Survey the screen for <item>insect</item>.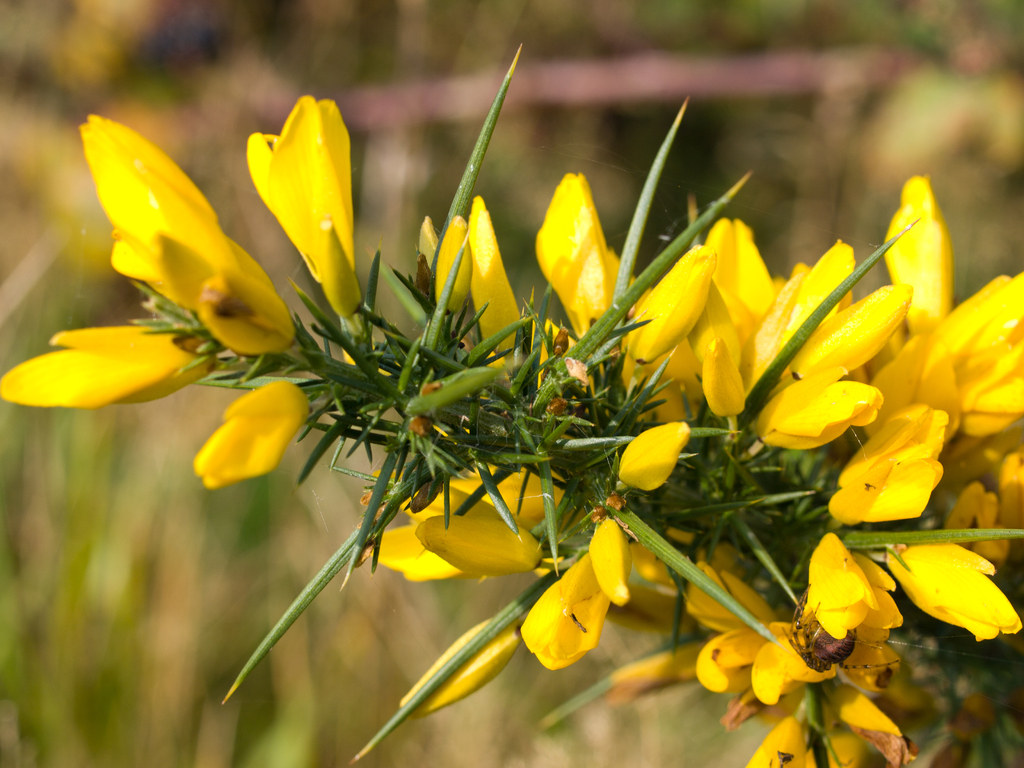
Survey found: x1=781, y1=587, x2=899, y2=678.
